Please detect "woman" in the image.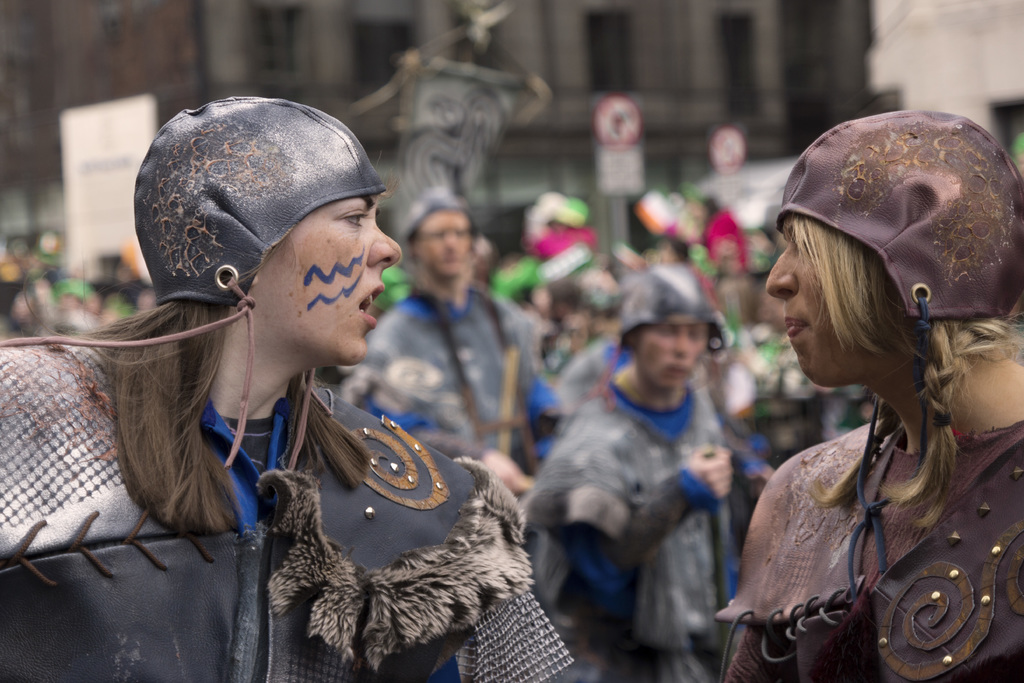
[x1=714, y1=110, x2=1023, y2=682].
